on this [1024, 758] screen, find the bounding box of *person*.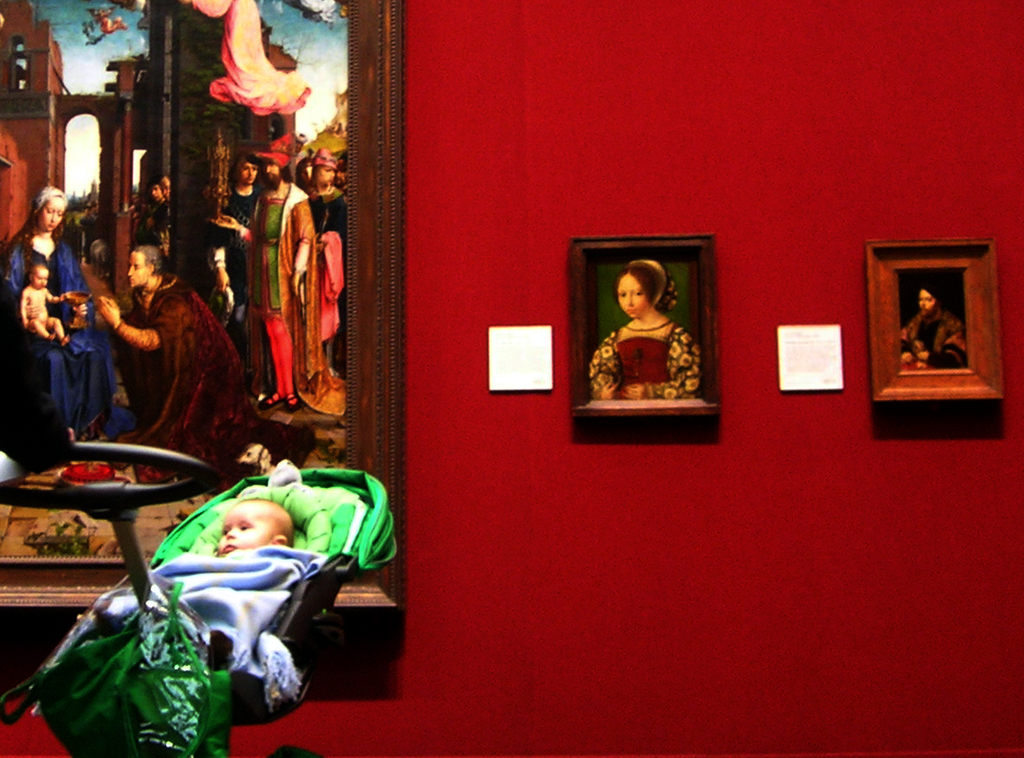
Bounding box: {"x1": 585, "y1": 261, "x2": 701, "y2": 399}.
